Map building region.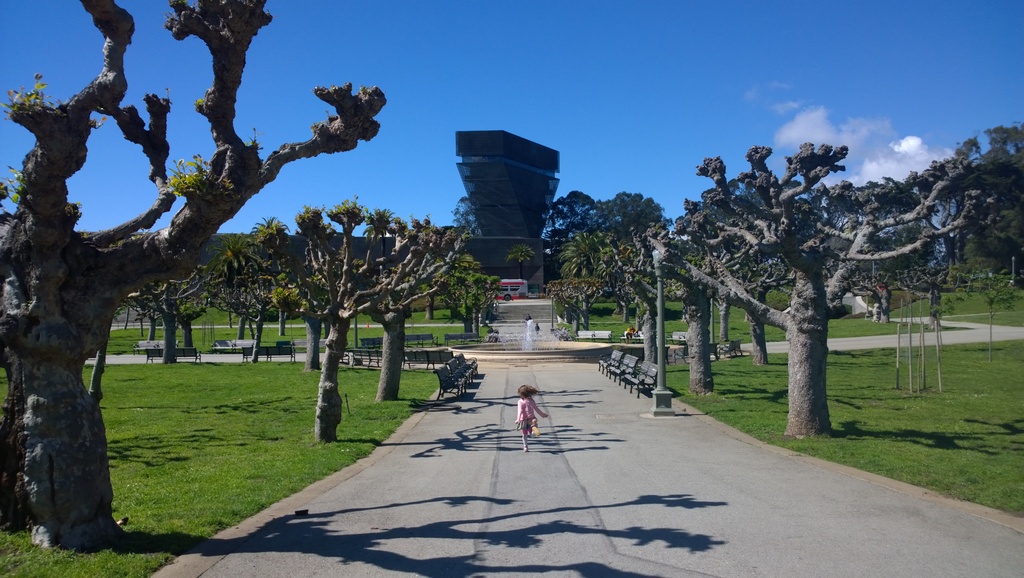
Mapped to [left=454, top=125, right=561, bottom=284].
